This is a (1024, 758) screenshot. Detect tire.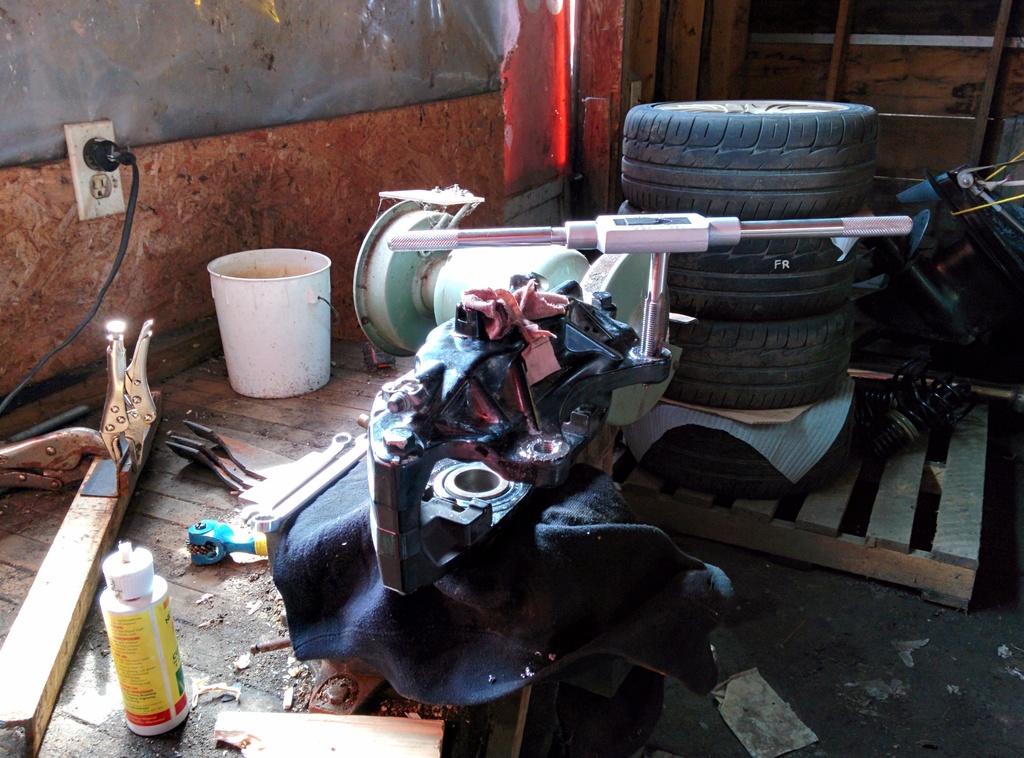
[x1=666, y1=298, x2=851, y2=408].
